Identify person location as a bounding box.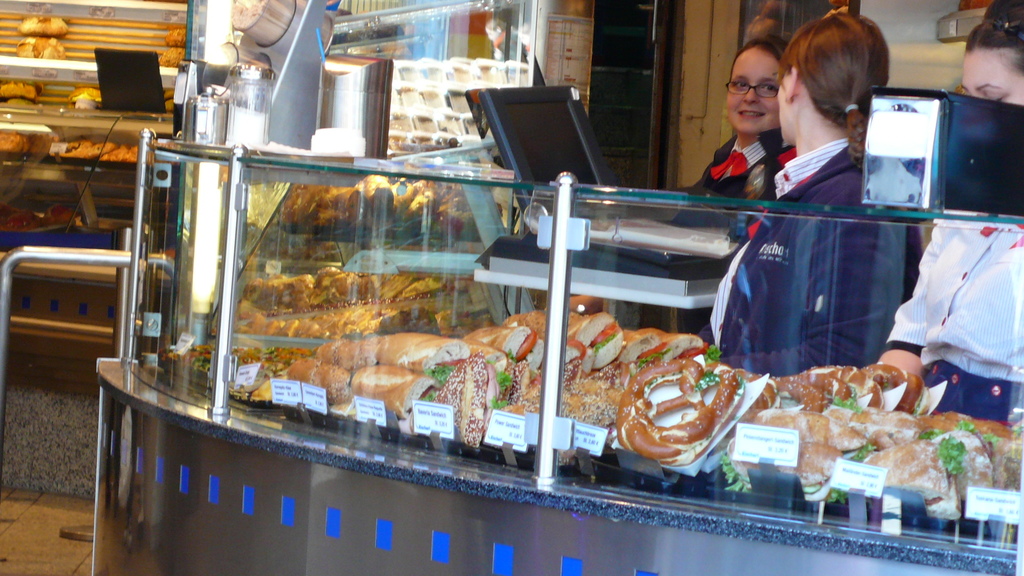
(left=803, top=0, right=1023, bottom=426).
